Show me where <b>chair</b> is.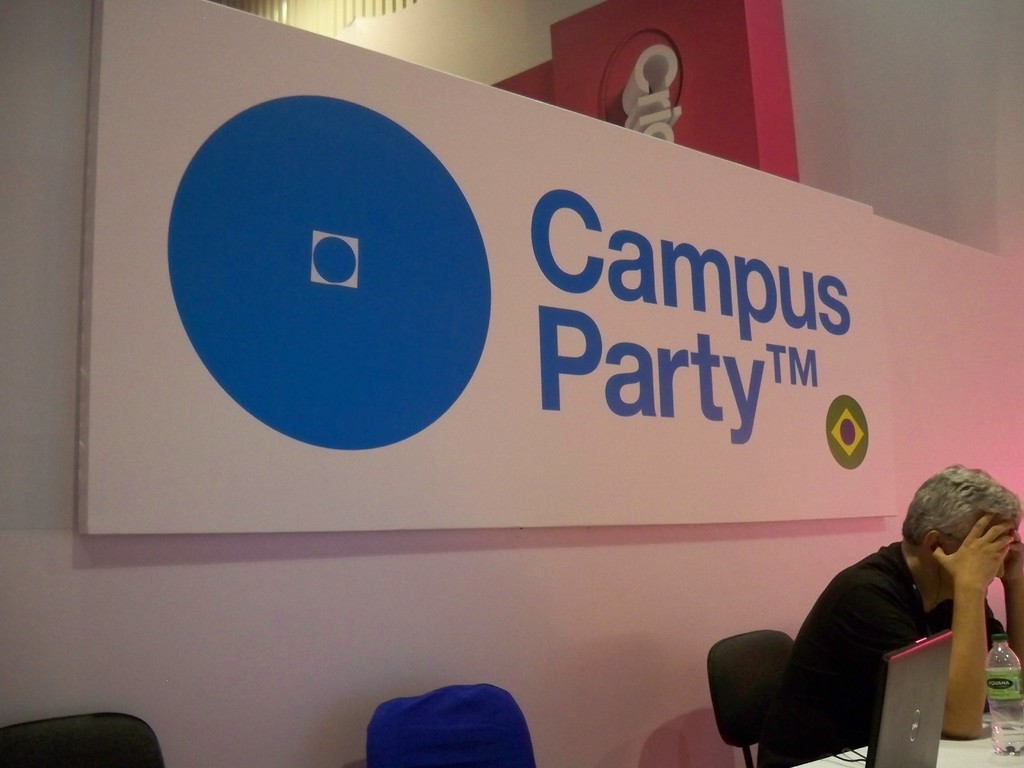
<b>chair</b> is at 364 680 542 767.
